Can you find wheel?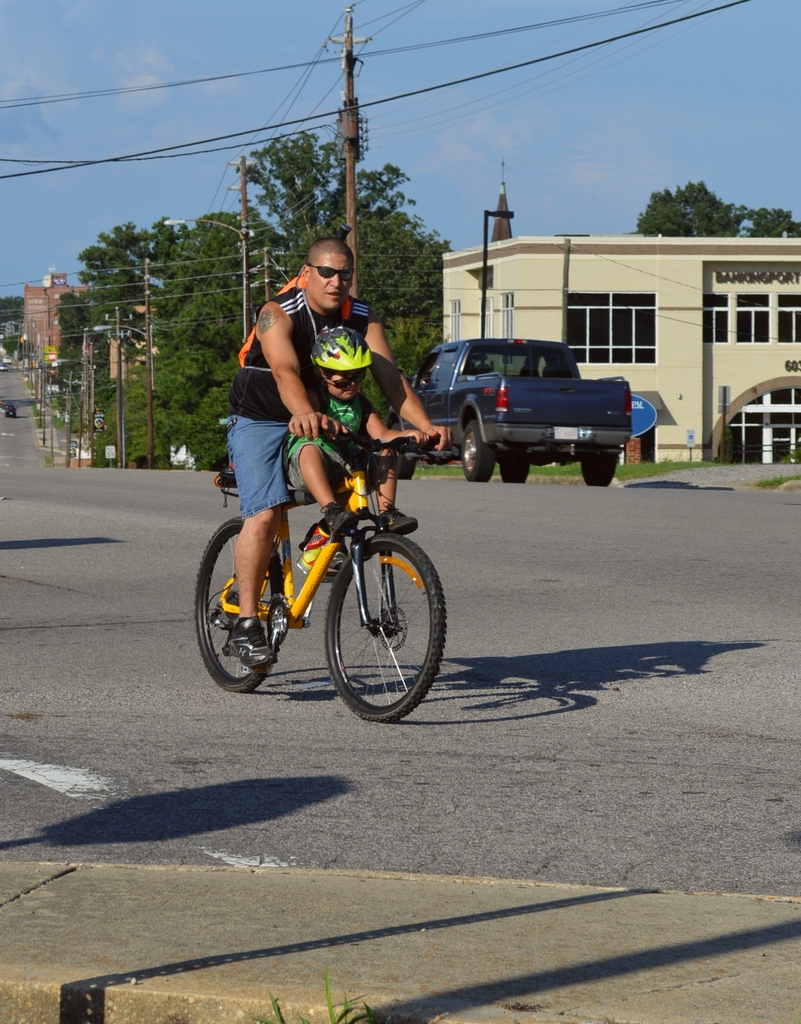
Yes, bounding box: select_region(498, 454, 529, 483).
